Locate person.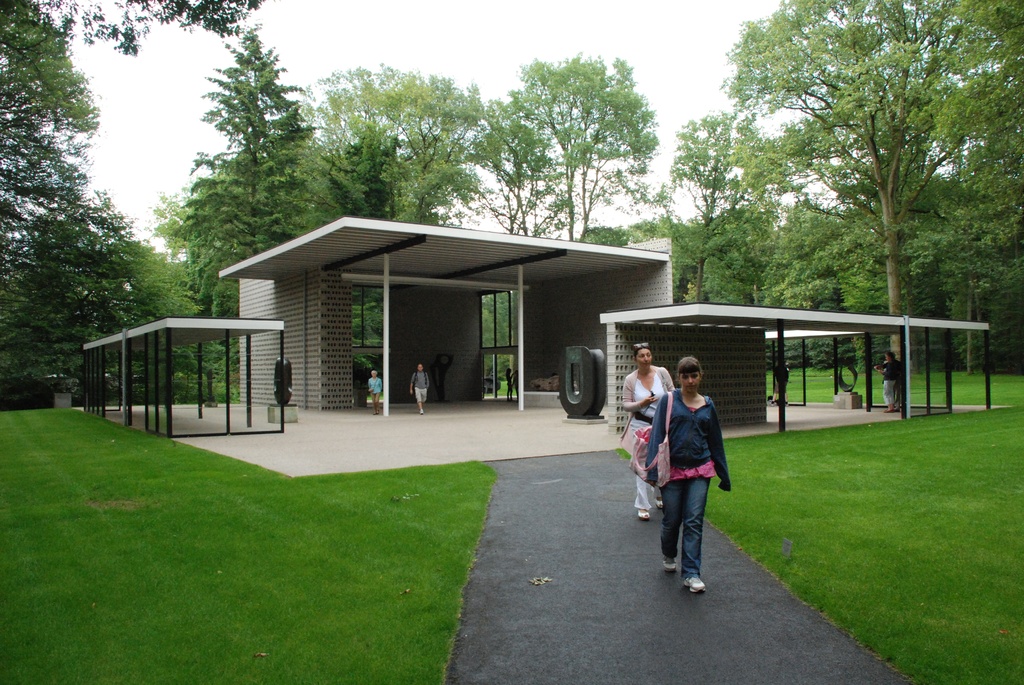
Bounding box: <region>409, 363, 429, 417</region>.
